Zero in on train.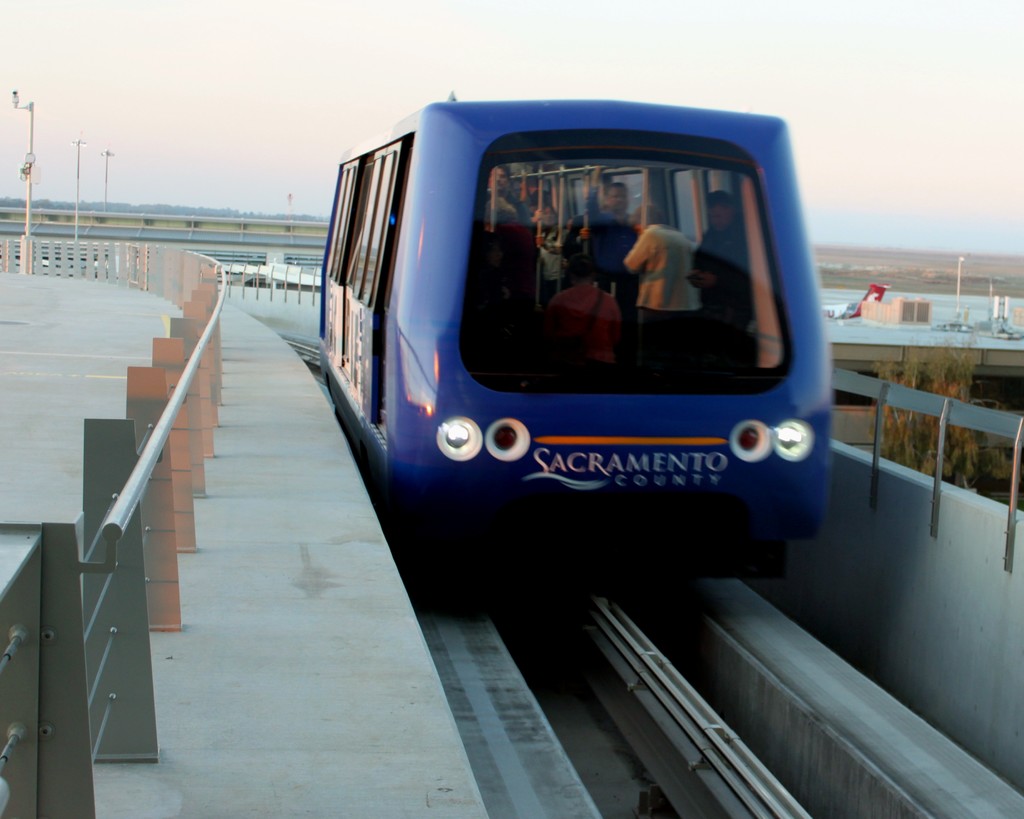
Zeroed in: box=[317, 90, 834, 619].
